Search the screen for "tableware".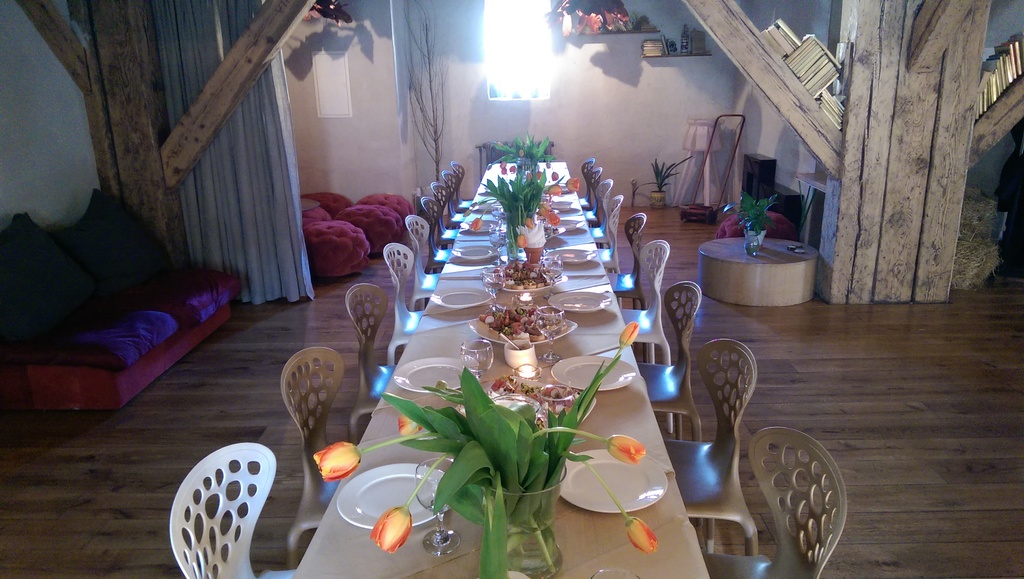
Found at 473 201 507 211.
